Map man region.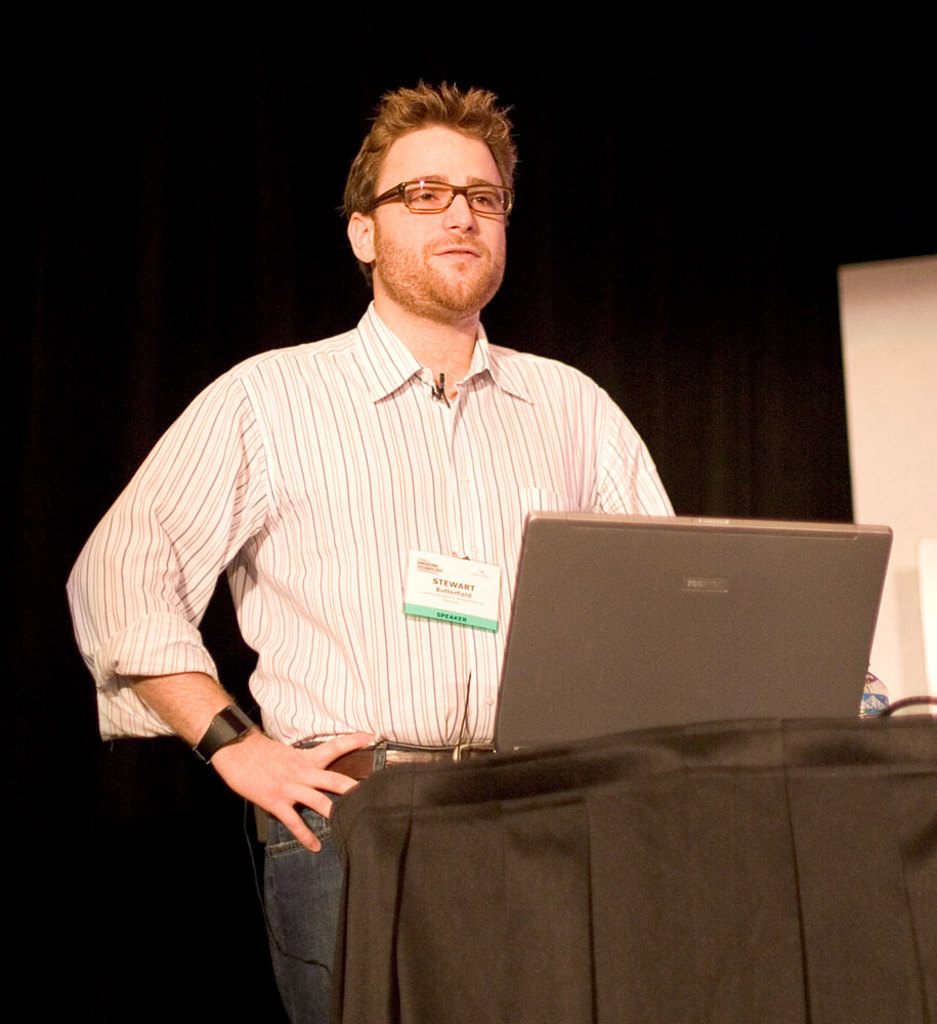
Mapped to crop(100, 50, 763, 941).
